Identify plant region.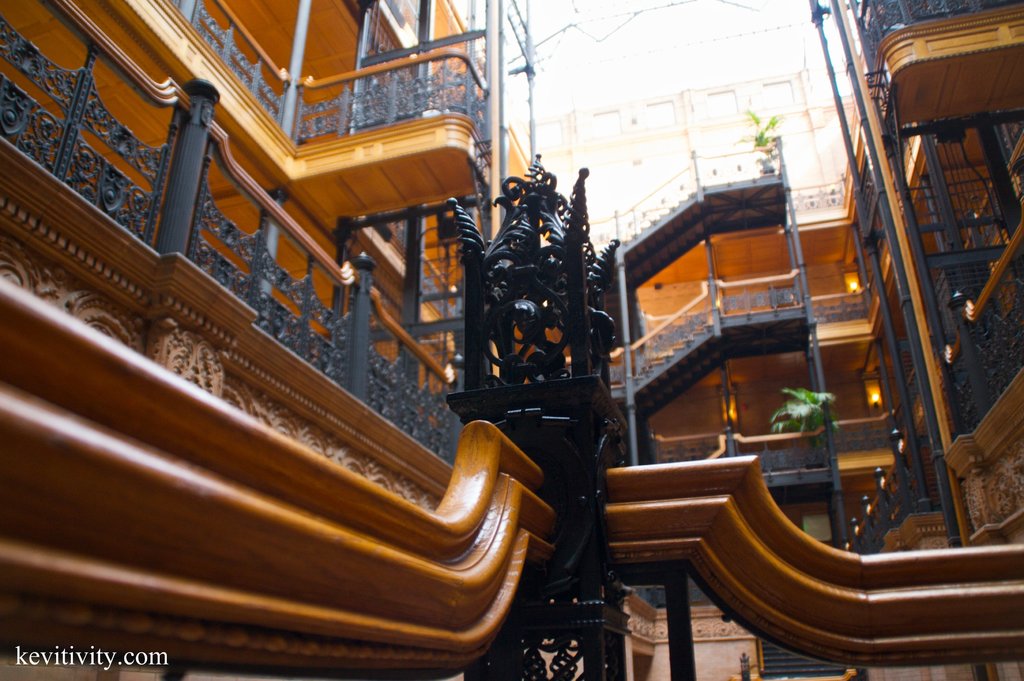
Region: [x1=722, y1=106, x2=781, y2=162].
